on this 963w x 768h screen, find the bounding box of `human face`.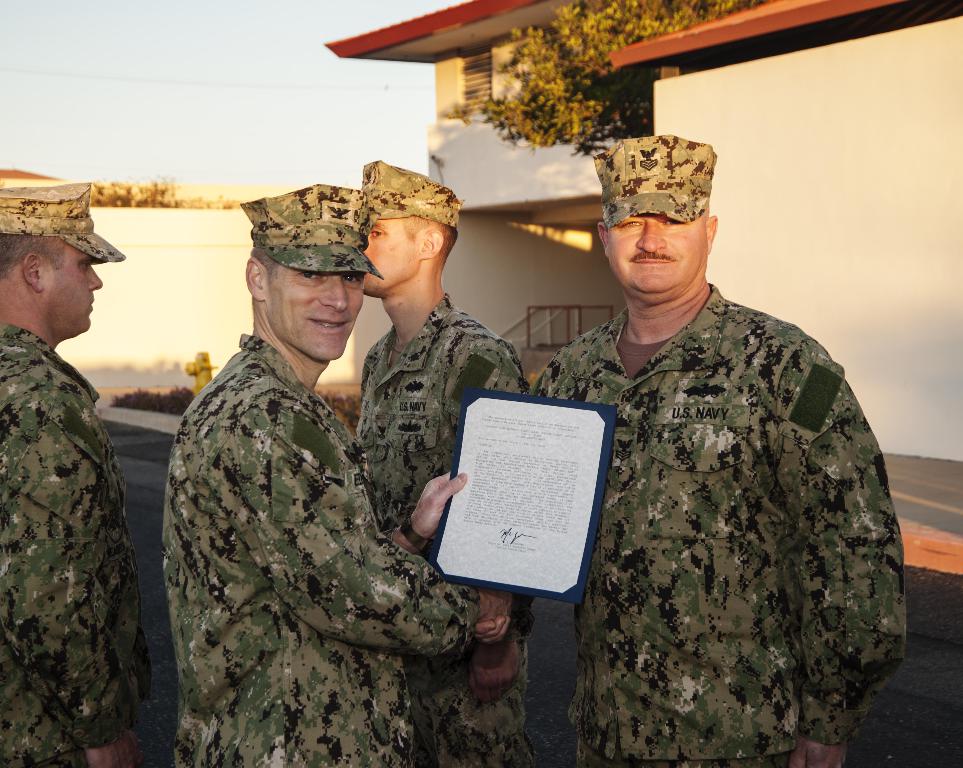
Bounding box: 37, 244, 102, 337.
